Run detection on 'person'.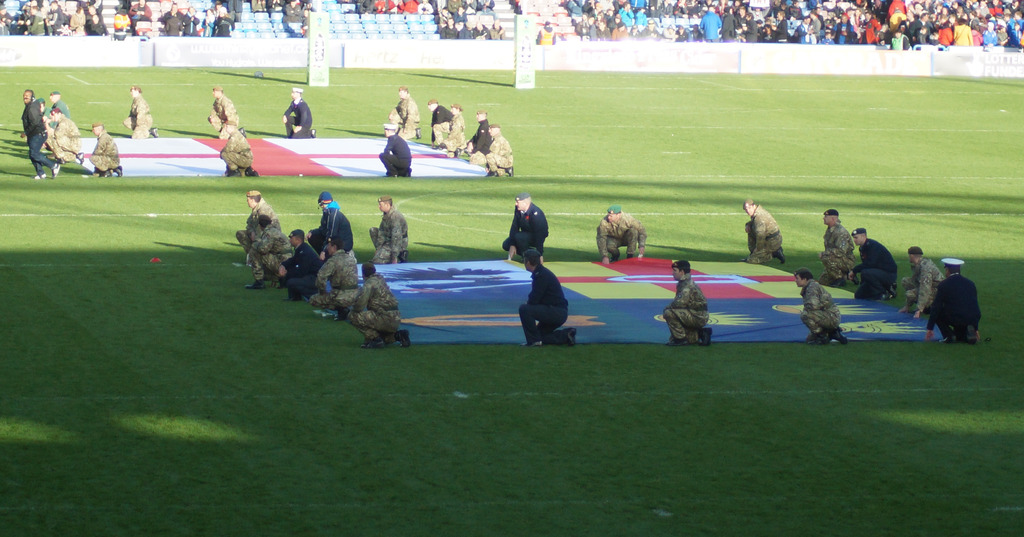
Result: x1=44 y1=109 x2=75 y2=161.
